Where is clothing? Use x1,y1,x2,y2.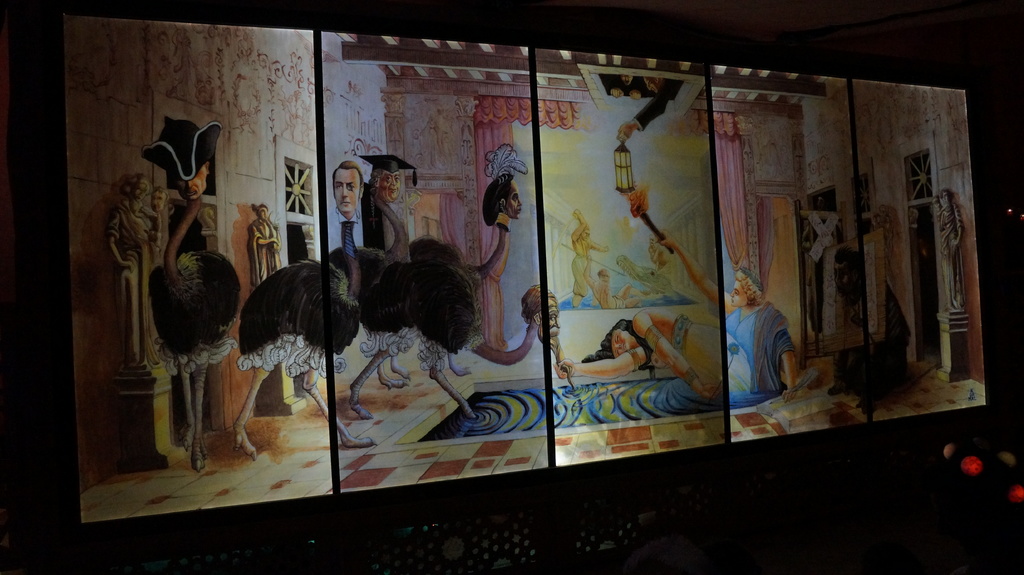
248,219,284,290.
